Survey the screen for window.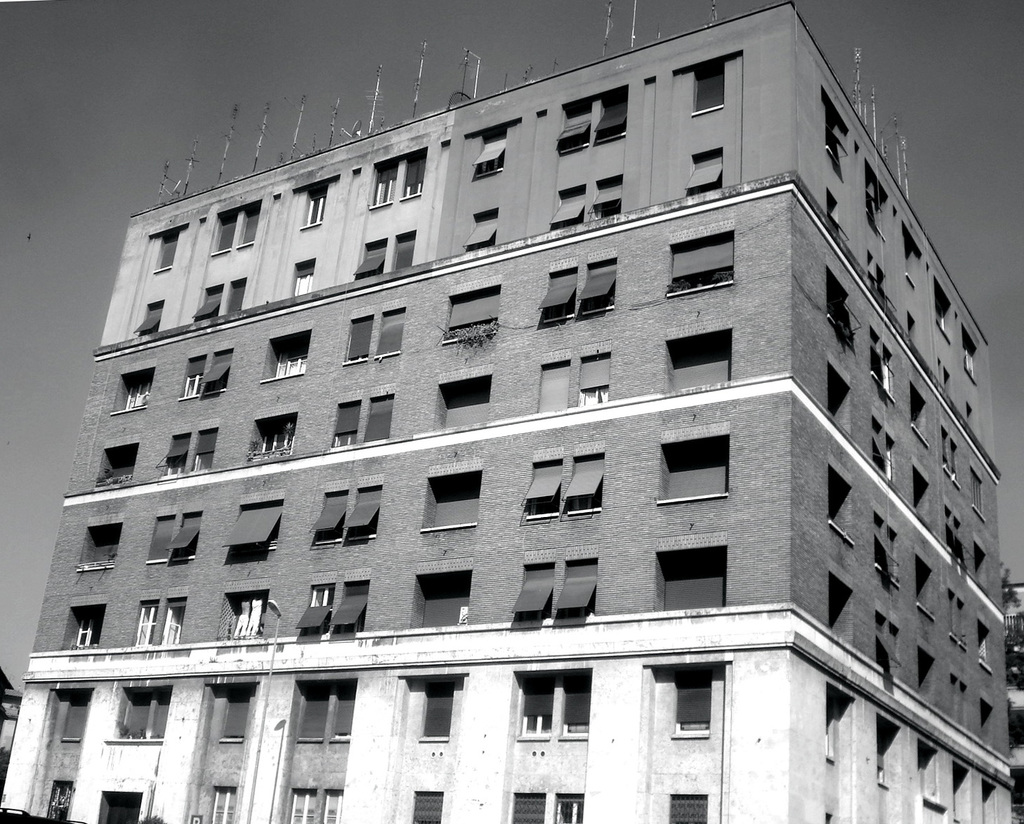
Survey found: select_region(376, 307, 409, 355).
